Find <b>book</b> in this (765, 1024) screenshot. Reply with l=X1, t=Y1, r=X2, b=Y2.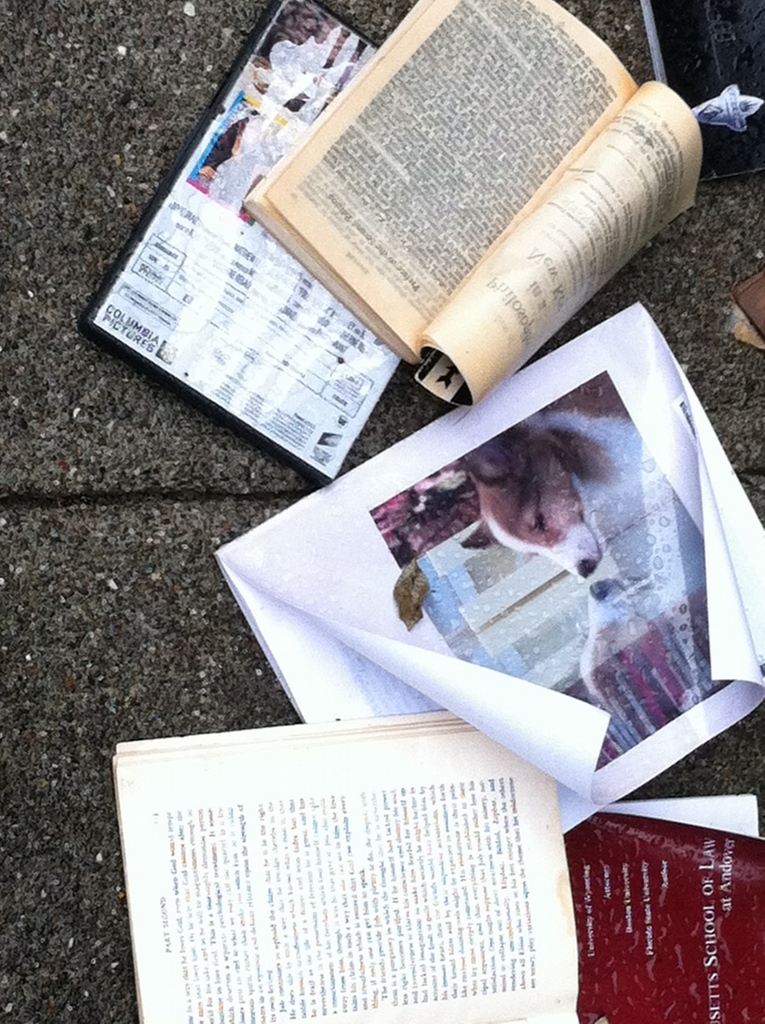
l=238, t=0, r=704, b=403.
